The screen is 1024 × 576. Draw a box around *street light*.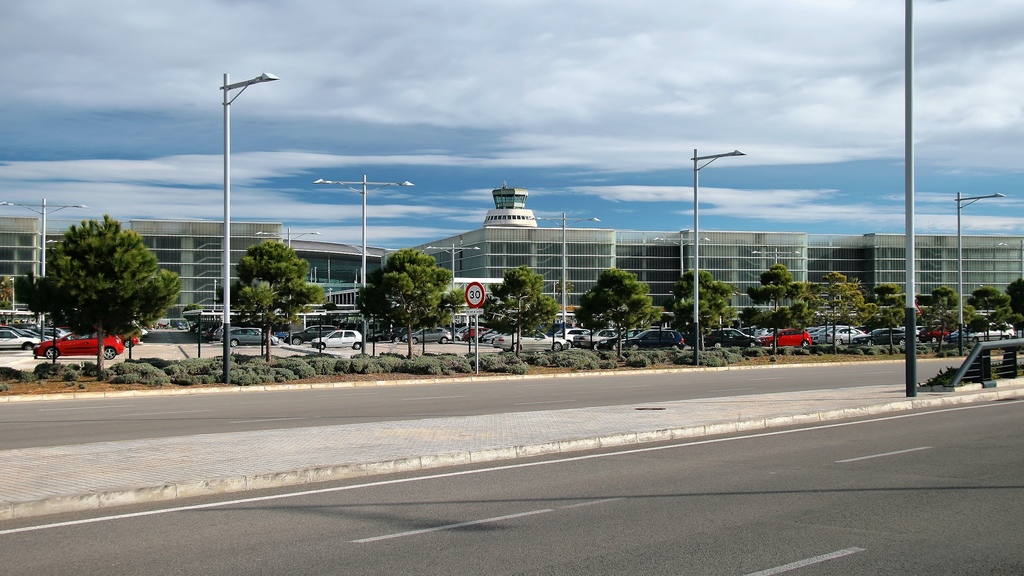
(x1=694, y1=147, x2=746, y2=371).
